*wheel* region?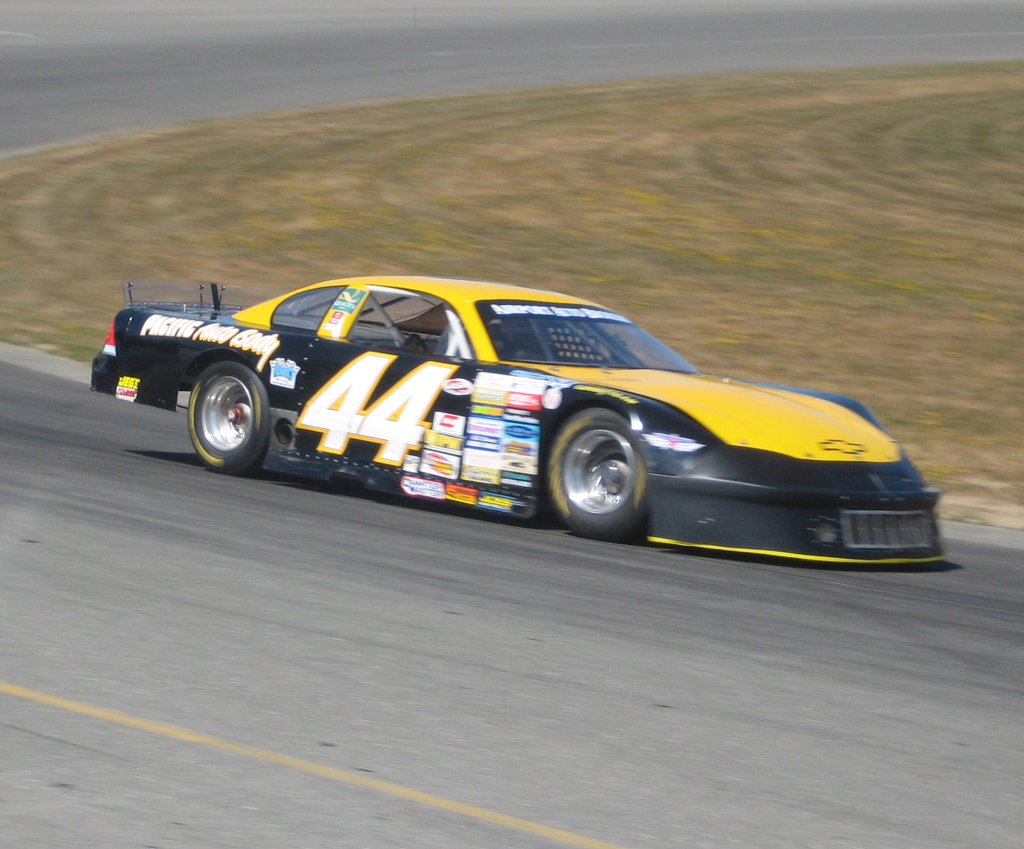
[left=545, top=404, right=658, bottom=535]
